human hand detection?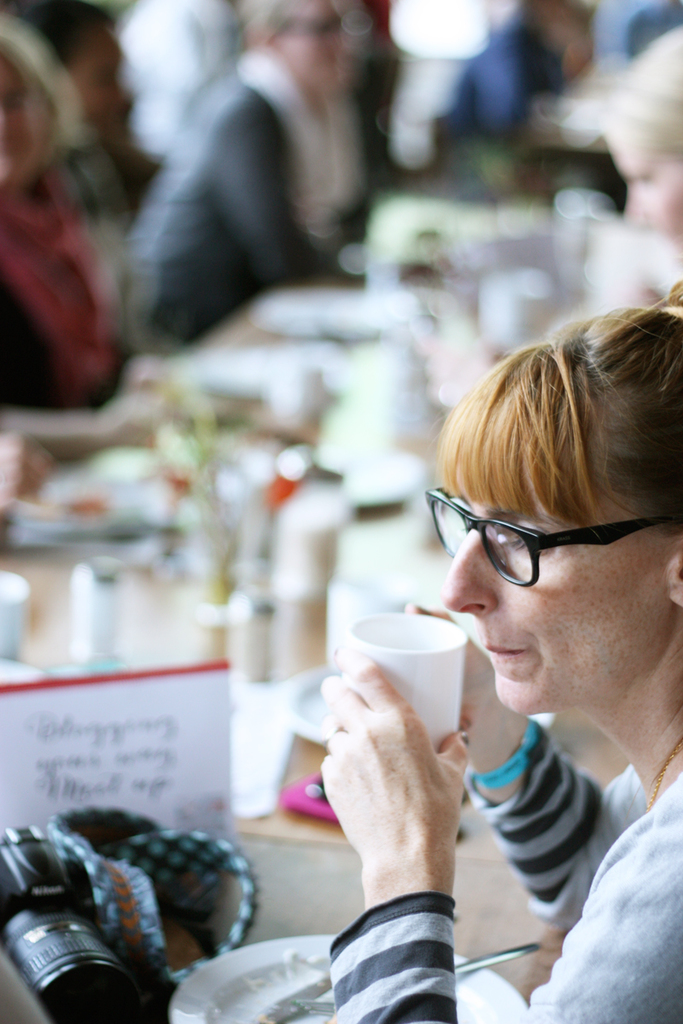
box=[0, 424, 56, 501]
